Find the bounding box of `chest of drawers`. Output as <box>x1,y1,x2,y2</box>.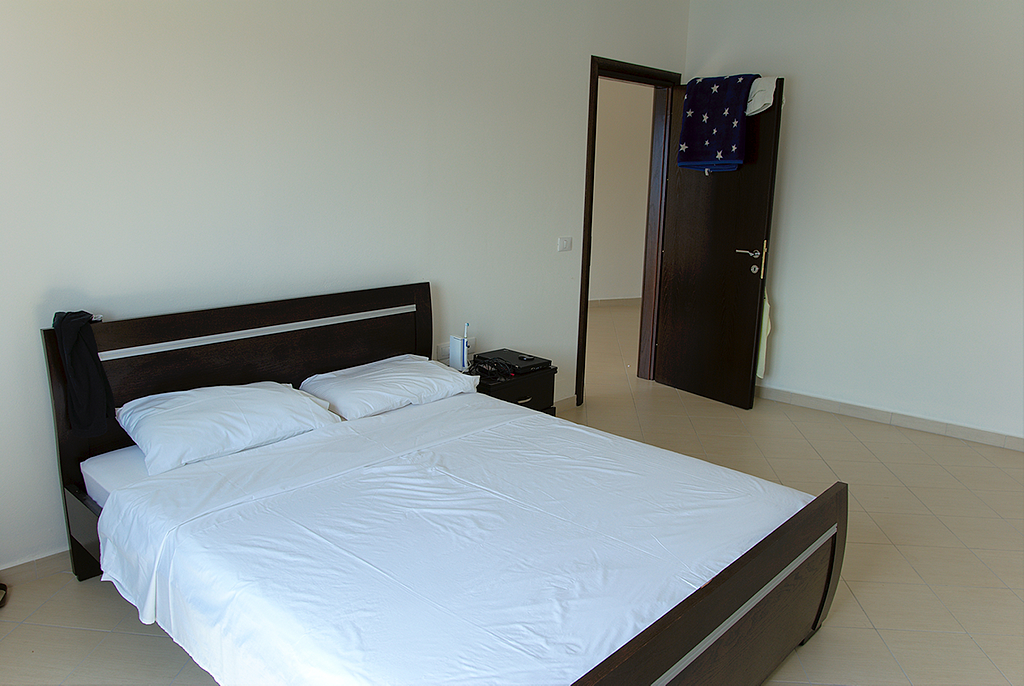
<box>462,363,559,419</box>.
